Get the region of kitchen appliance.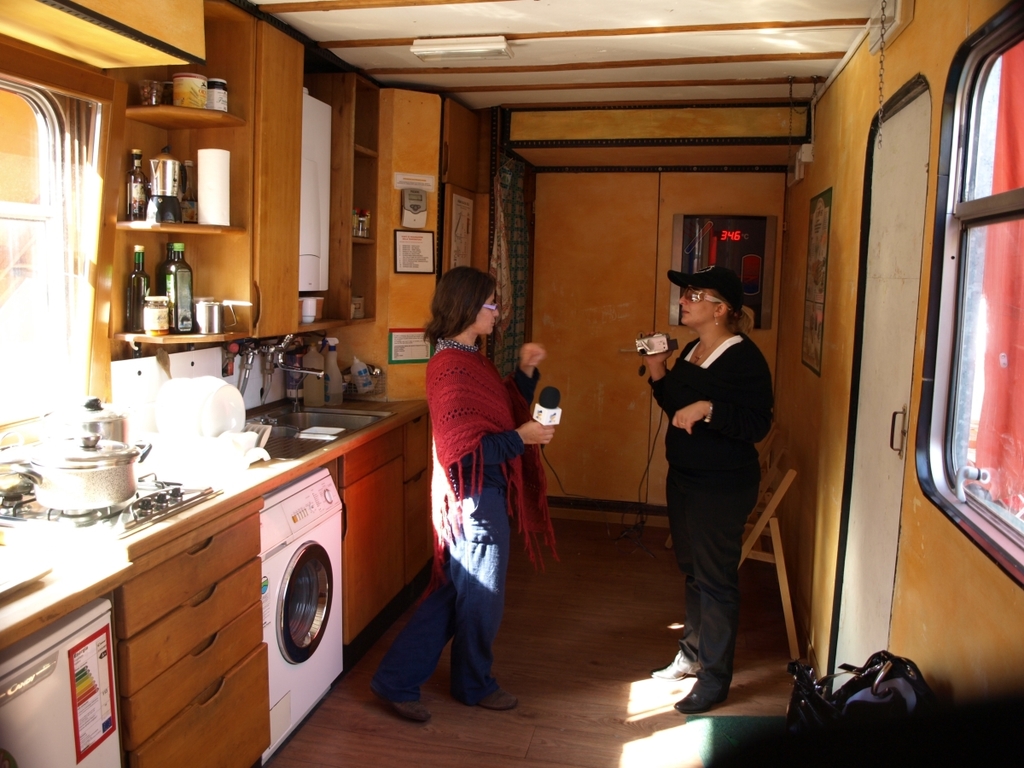
<box>245,329,297,386</box>.
